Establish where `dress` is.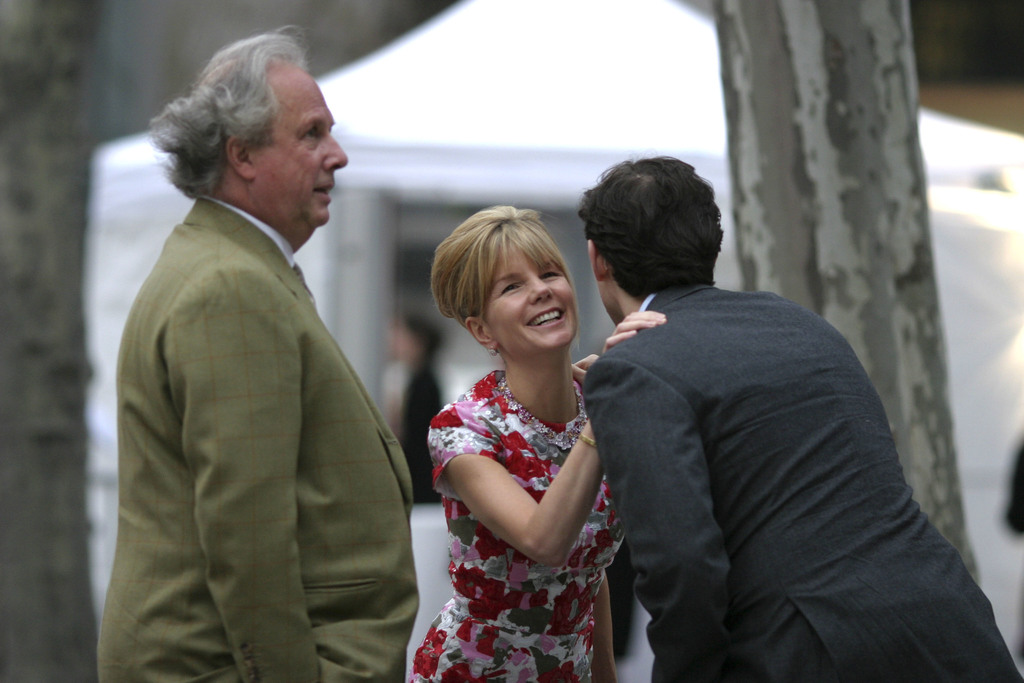
Established at region(406, 367, 624, 682).
